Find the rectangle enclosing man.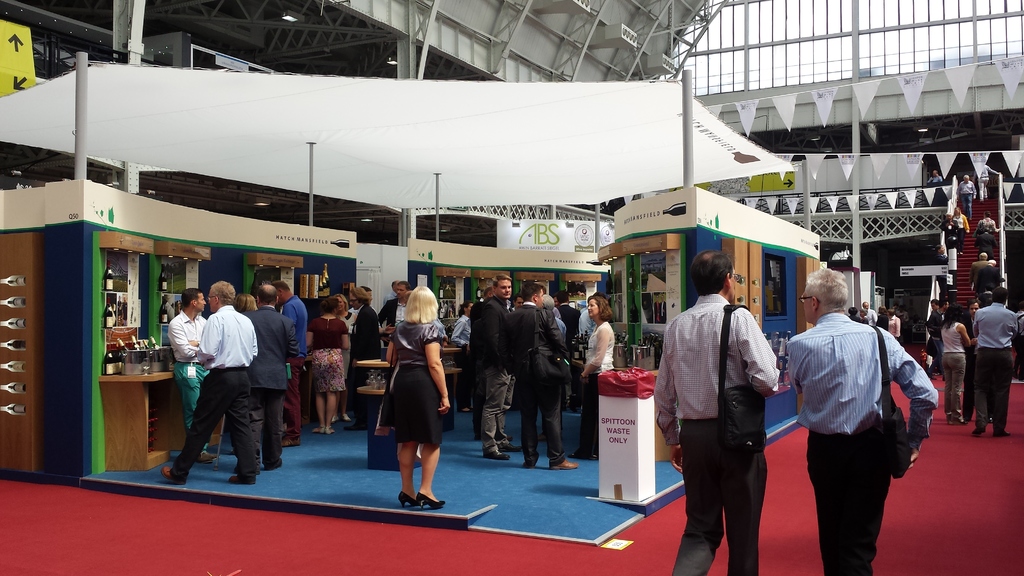
l=383, t=281, r=400, b=306.
